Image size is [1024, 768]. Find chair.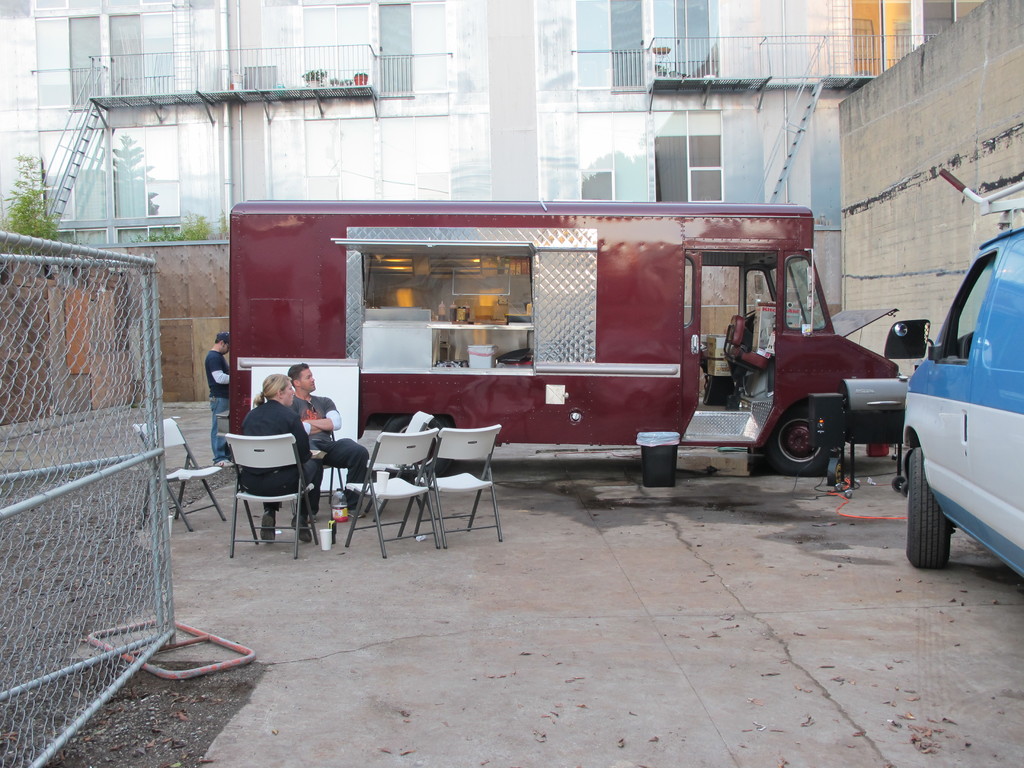
{"x1": 418, "y1": 403, "x2": 507, "y2": 553}.
